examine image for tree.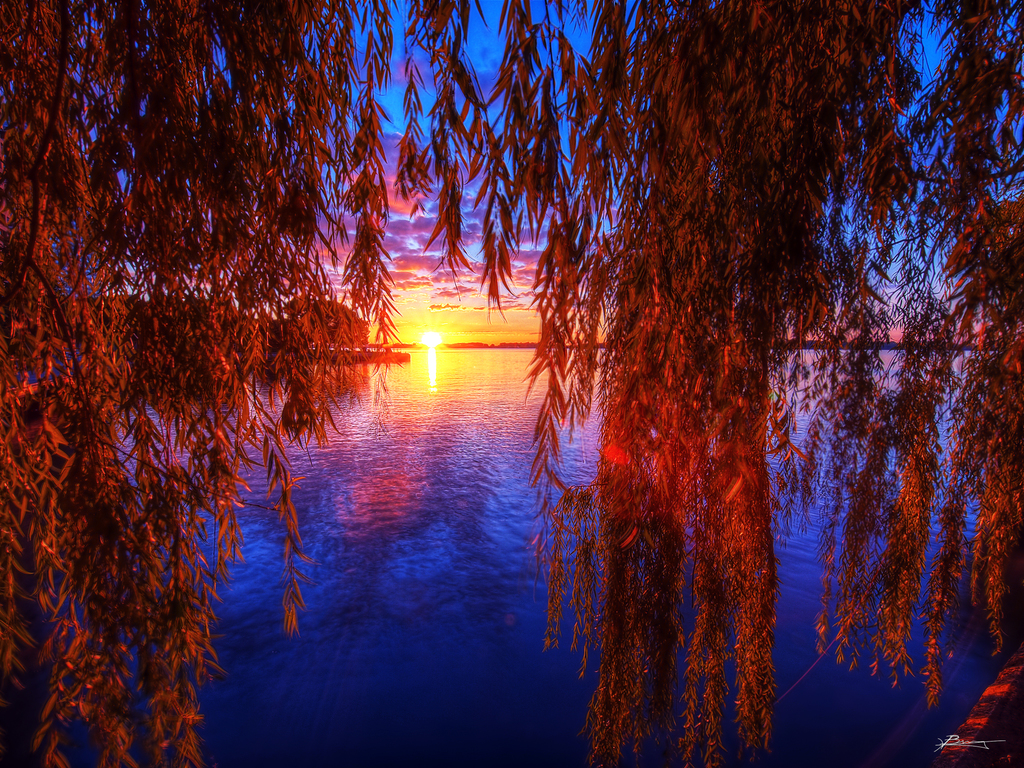
Examination result: x1=0, y1=80, x2=1014, y2=706.
